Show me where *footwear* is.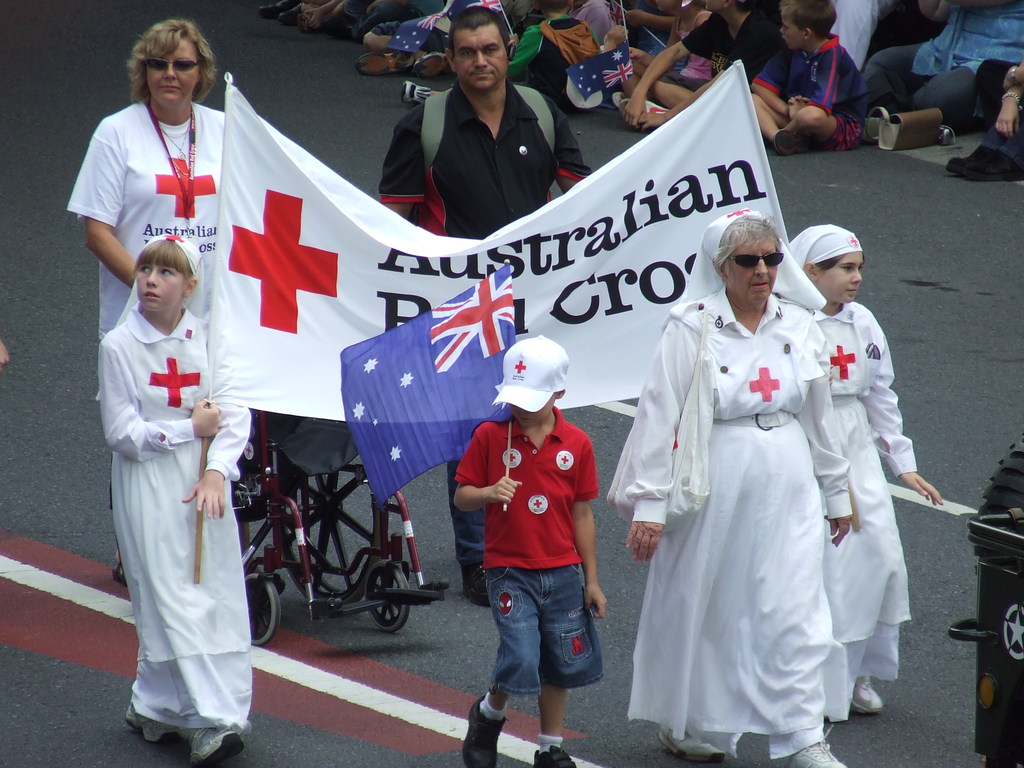
*footwear* is at [x1=399, y1=79, x2=434, y2=107].
